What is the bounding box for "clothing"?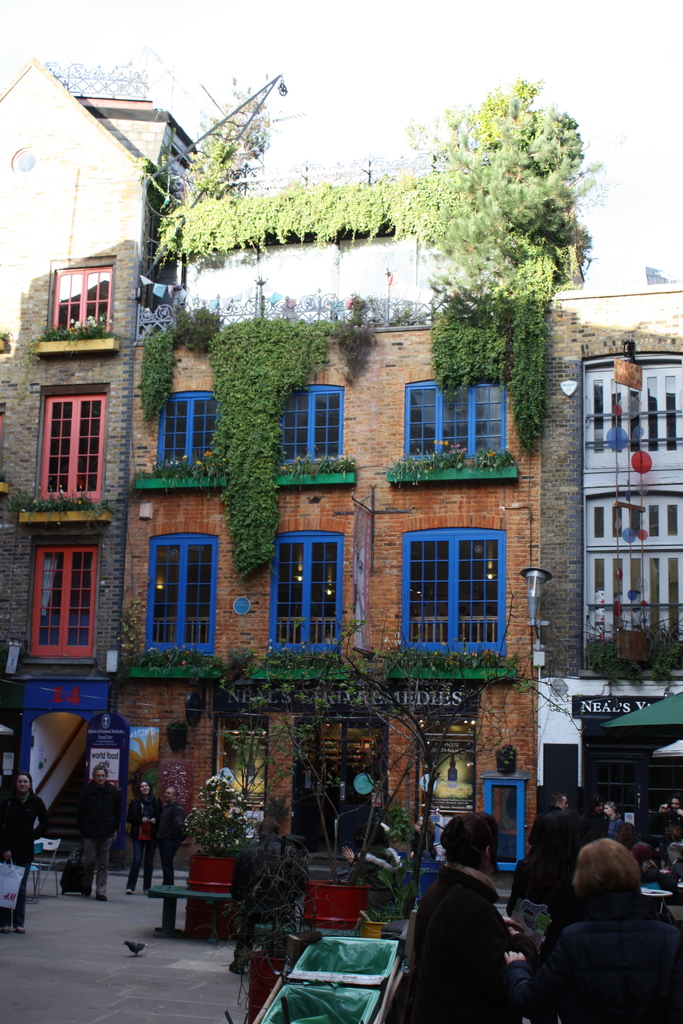
{"x1": 0, "y1": 783, "x2": 43, "y2": 927}.
